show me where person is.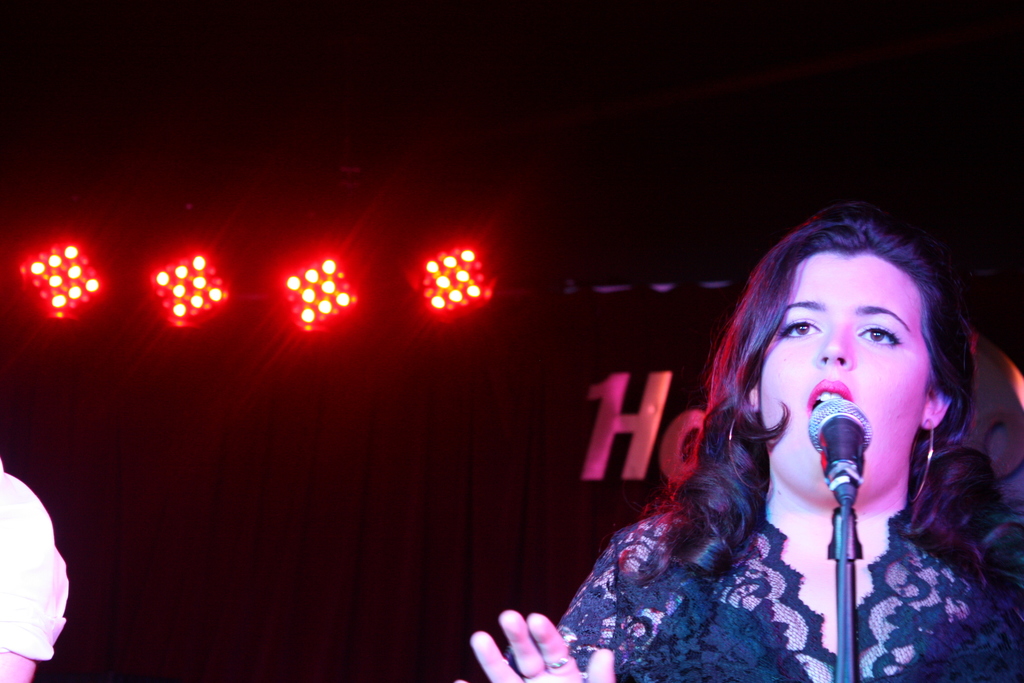
person is at <bbox>458, 204, 1023, 682</bbox>.
